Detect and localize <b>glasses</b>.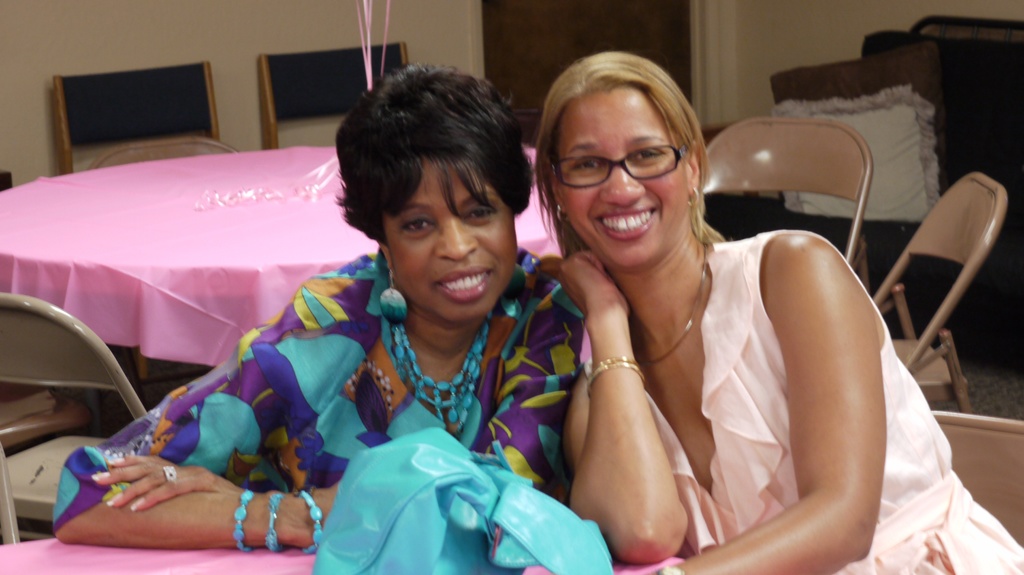
Localized at <box>552,136,692,196</box>.
